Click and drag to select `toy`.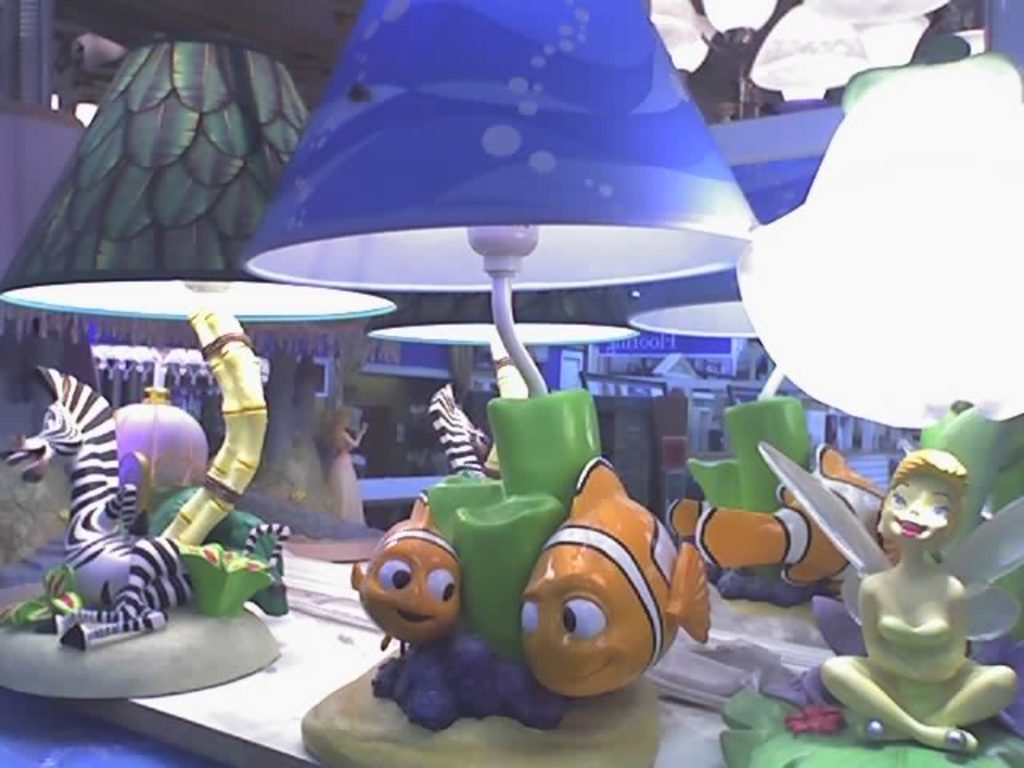
Selection: 662 467 872 587.
